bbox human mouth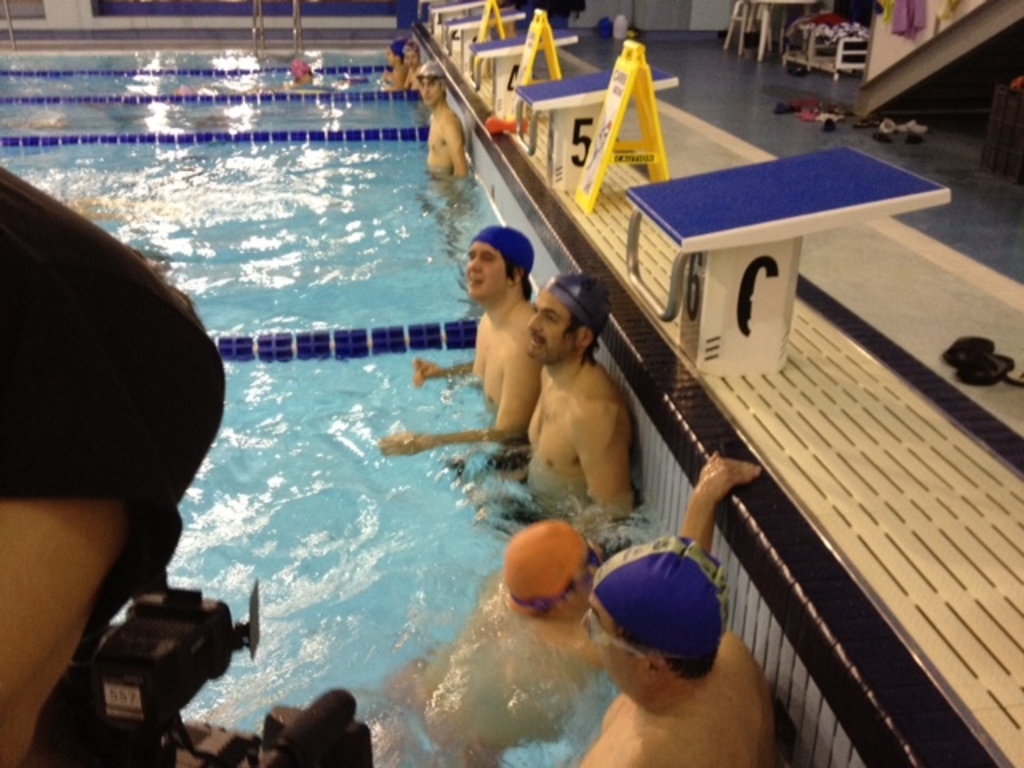
detection(536, 338, 541, 347)
